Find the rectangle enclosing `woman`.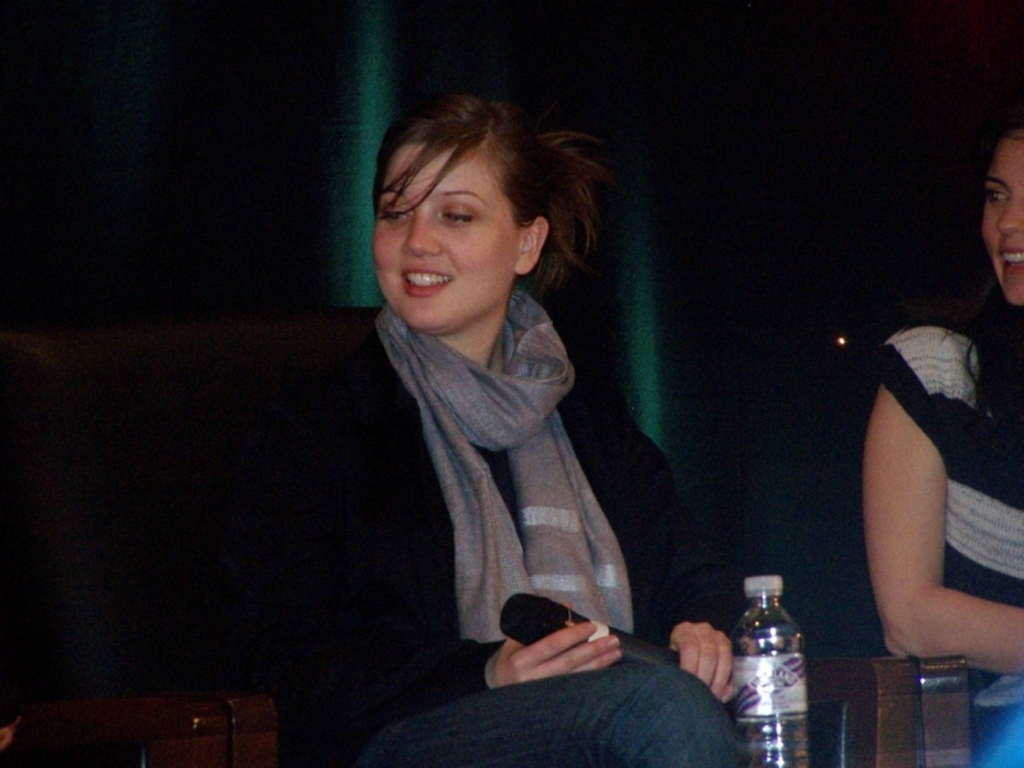
867/114/1023/767.
